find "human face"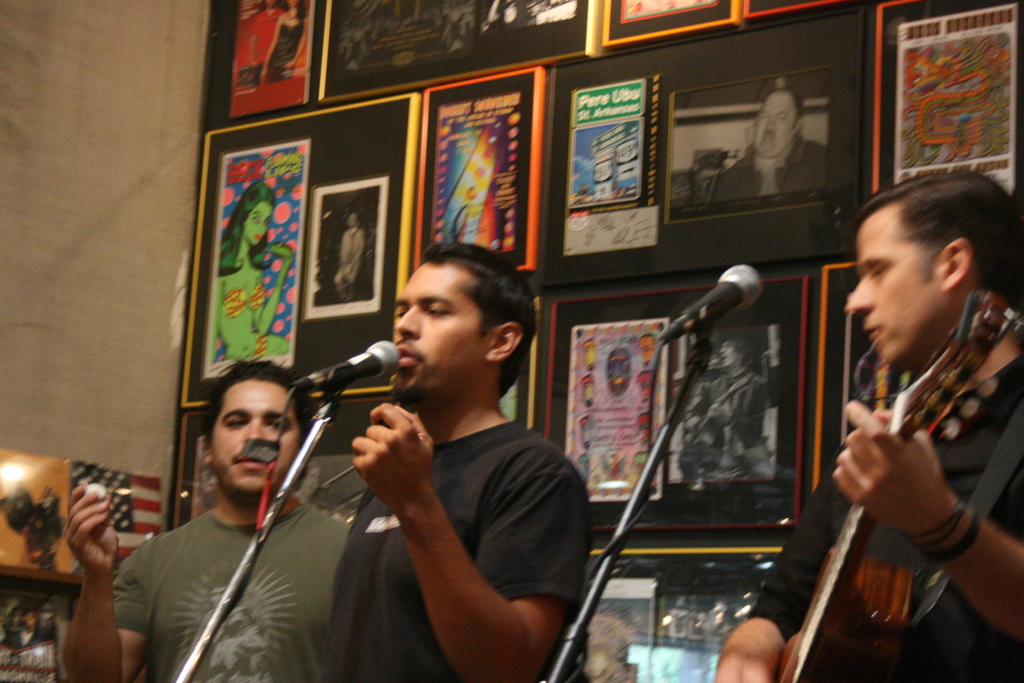
locate(845, 219, 950, 370)
